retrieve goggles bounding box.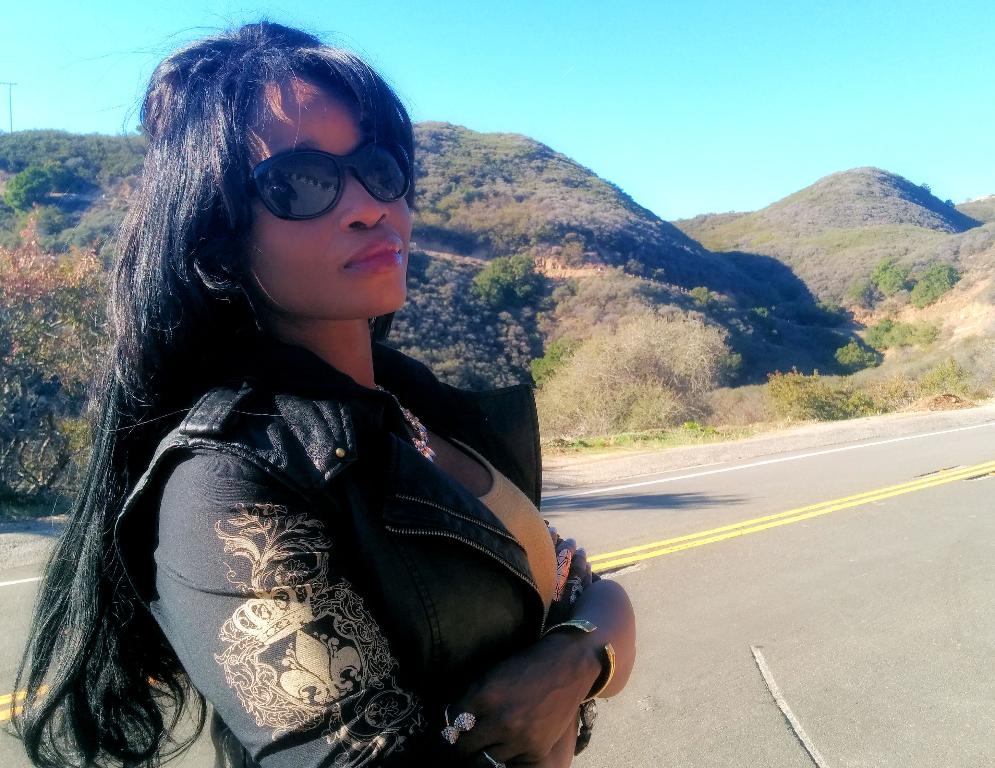
Bounding box: [231,132,410,208].
